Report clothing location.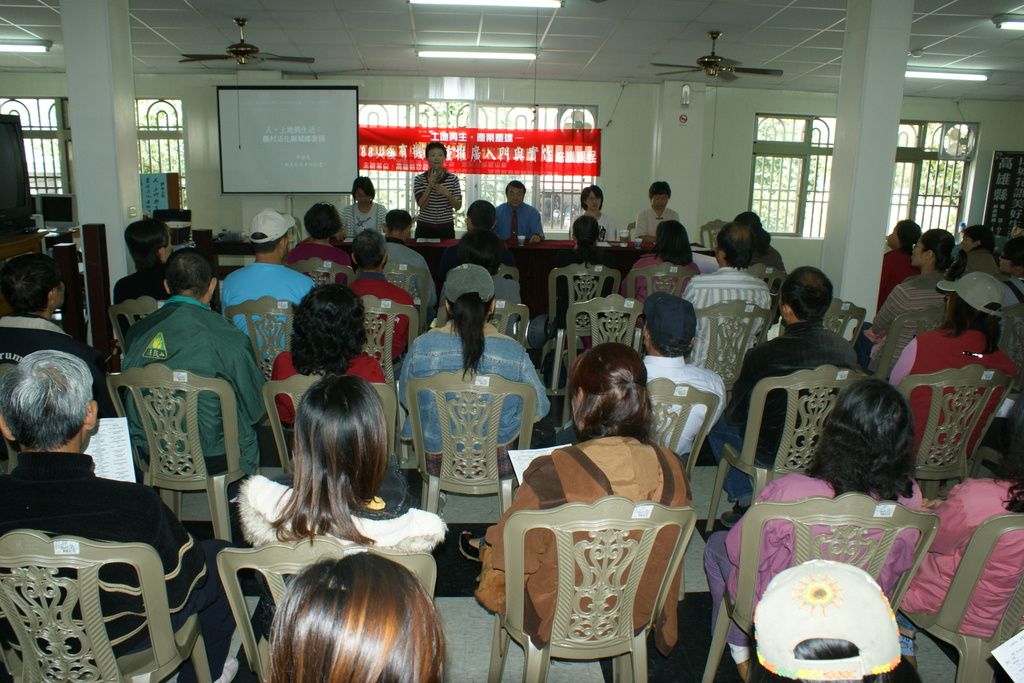
Report: bbox(221, 258, 326, 365).
